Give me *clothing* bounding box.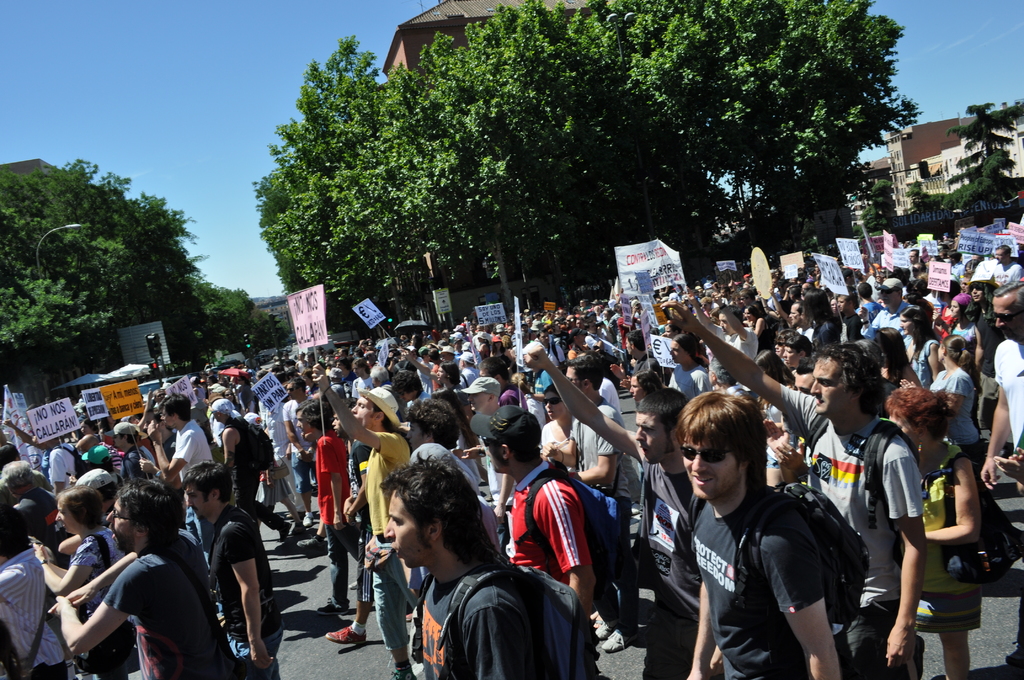
region(364, 432, 407, 646).
